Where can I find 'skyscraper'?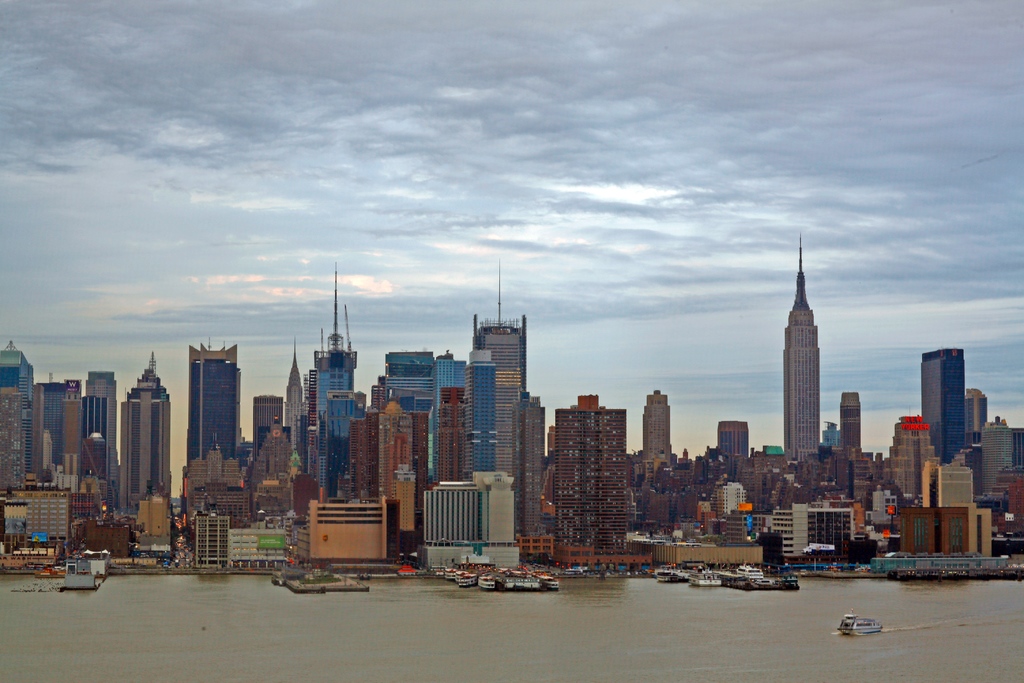
You can find it at {"left": 965, "top": 387, "right": 991, "bottom": 450}.
